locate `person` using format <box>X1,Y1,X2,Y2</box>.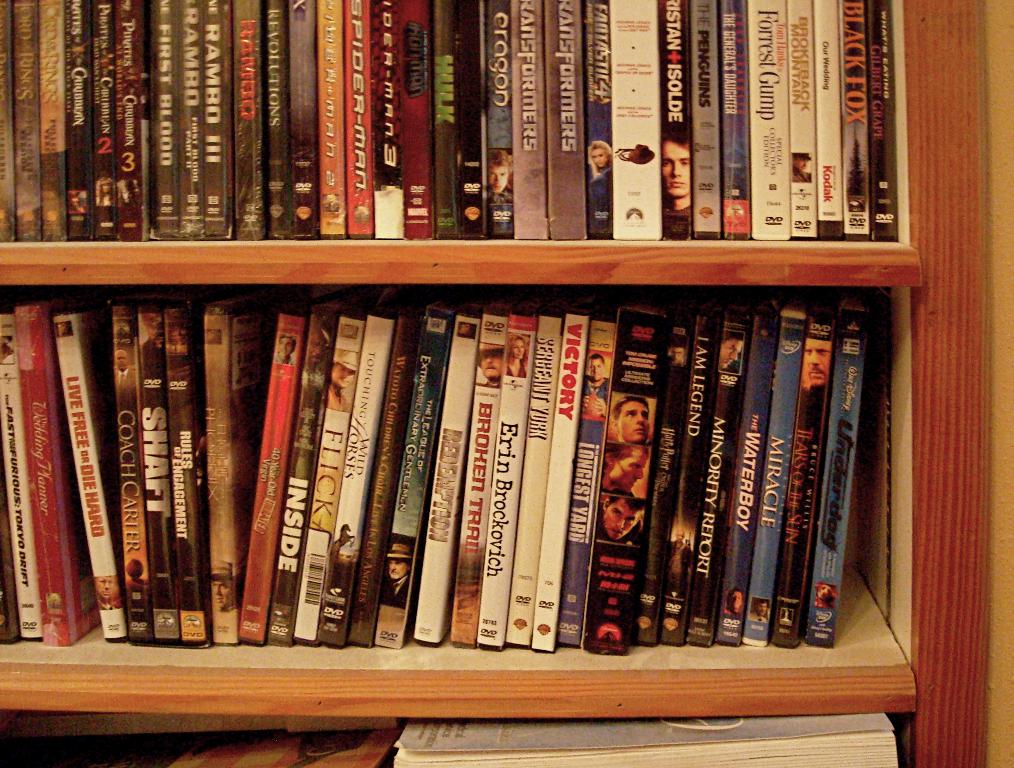
<box>118,177,135,204</box>.
